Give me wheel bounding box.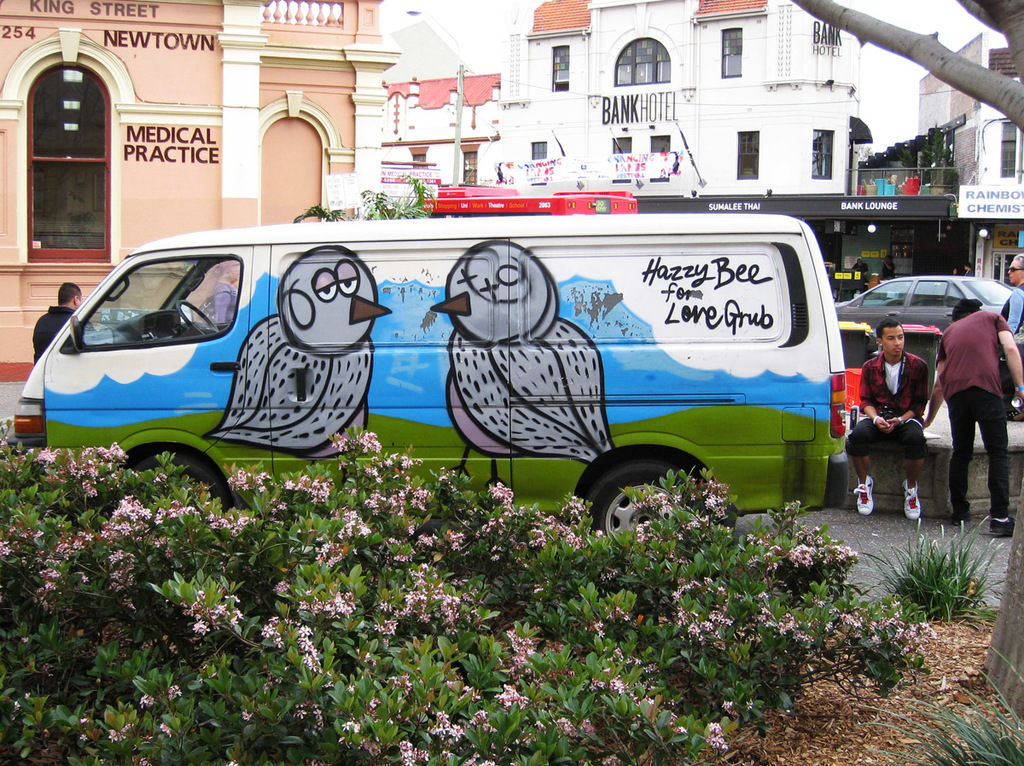
[576, 457, 703, 543].
